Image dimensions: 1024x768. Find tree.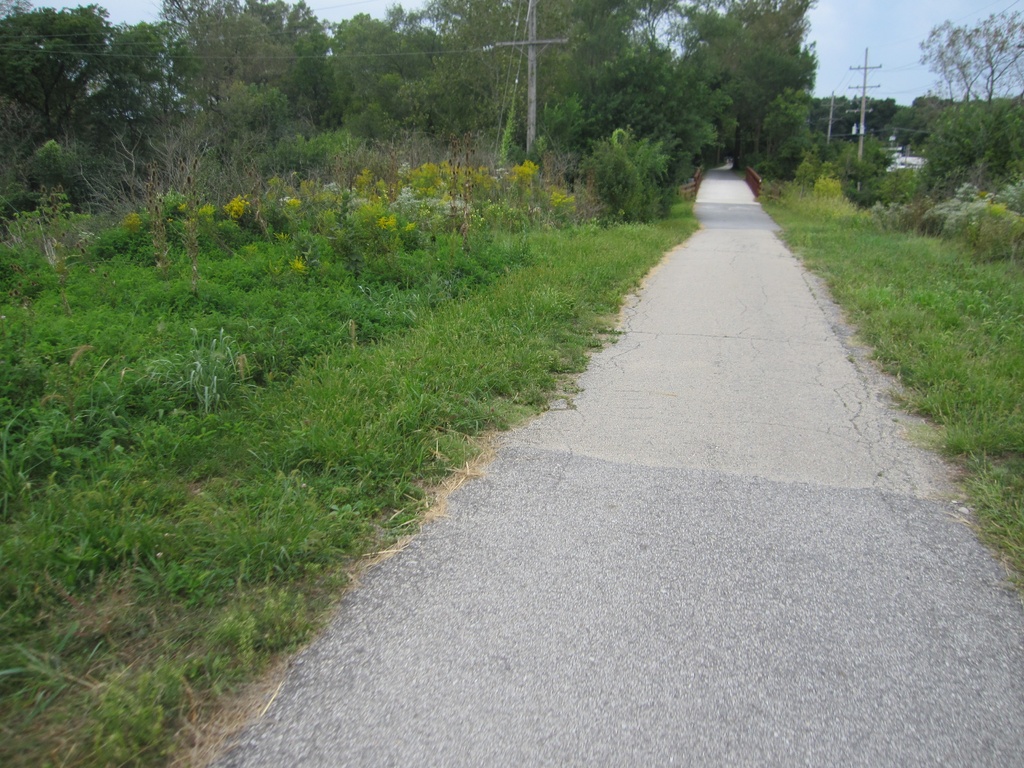
locate(675, 0, 801, 179).
